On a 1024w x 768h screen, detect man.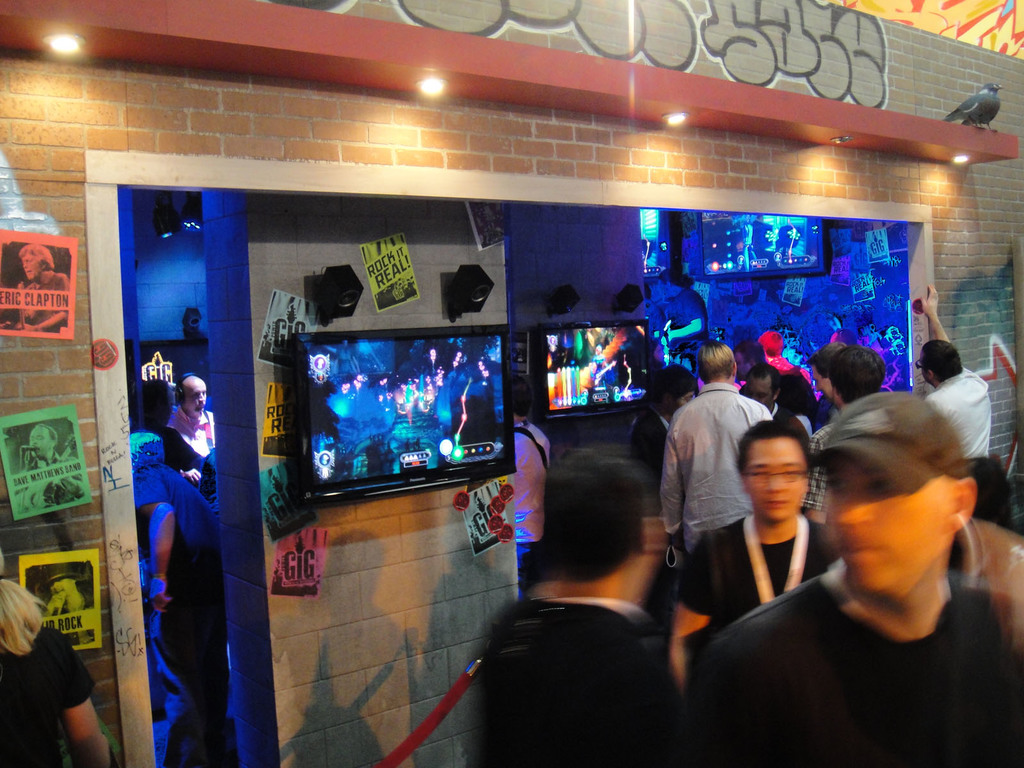
924:283:990:460.
